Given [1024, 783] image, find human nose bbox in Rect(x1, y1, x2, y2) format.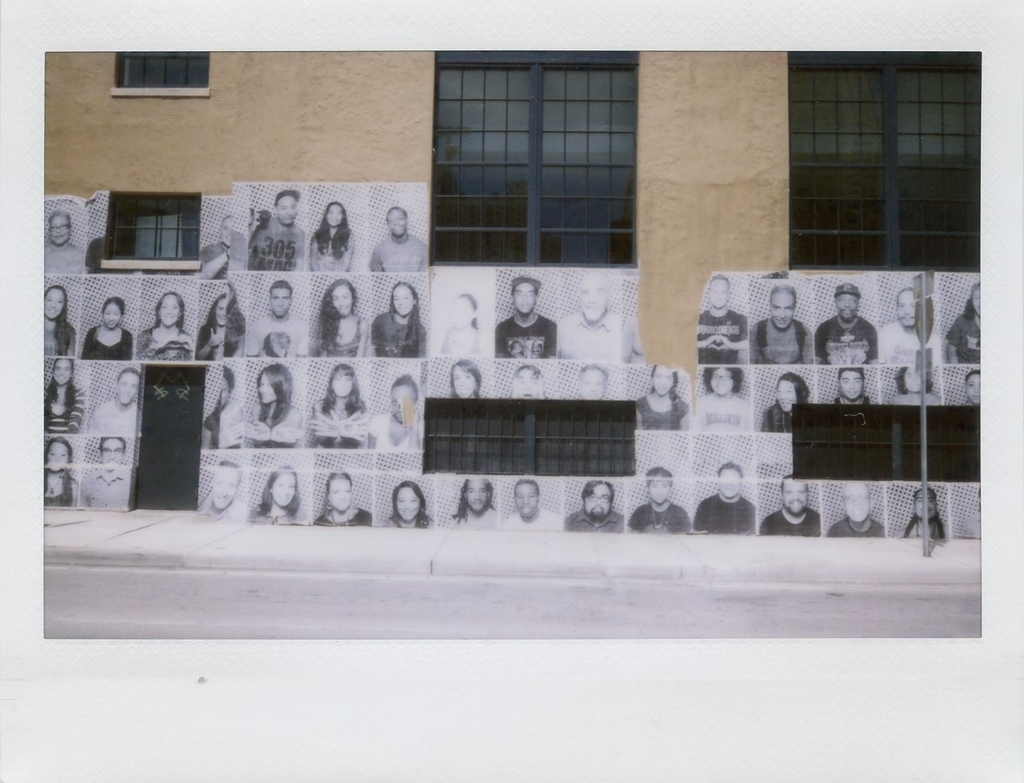
Rect(472, 489, 480, 500).
